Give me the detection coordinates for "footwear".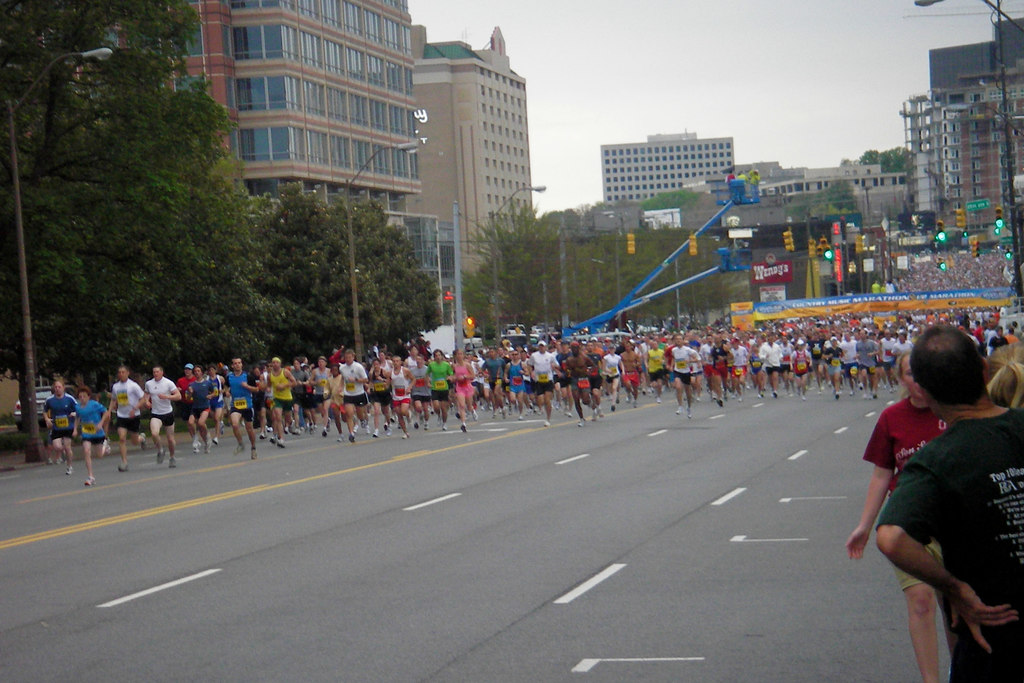
box=[324, 416, 333, 431].
